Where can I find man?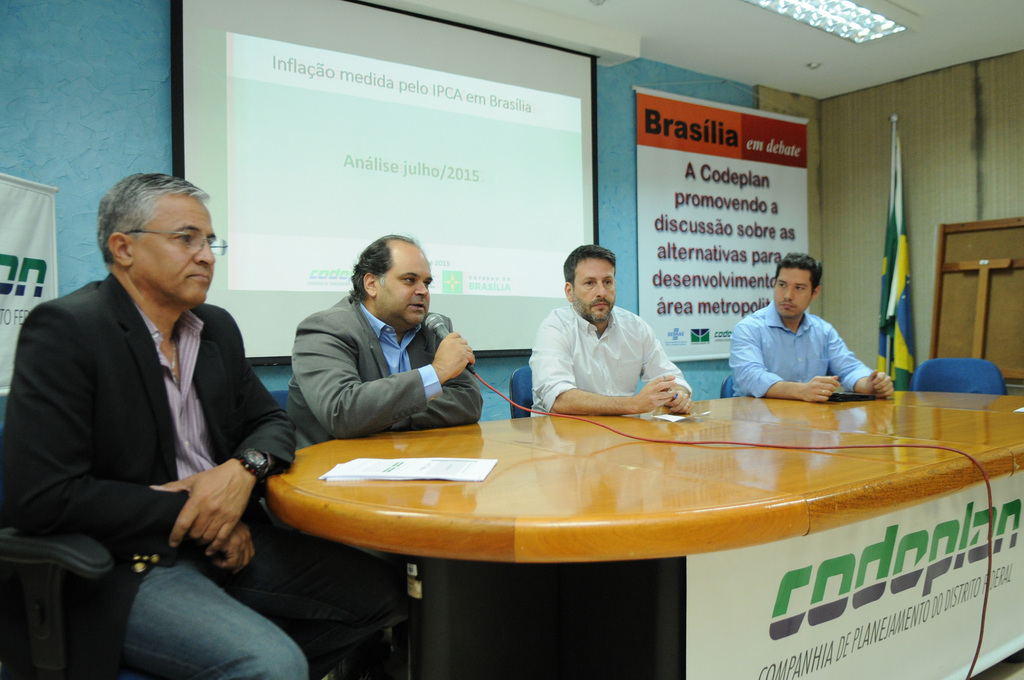
You can find it at 16, 156, 291, 645.
